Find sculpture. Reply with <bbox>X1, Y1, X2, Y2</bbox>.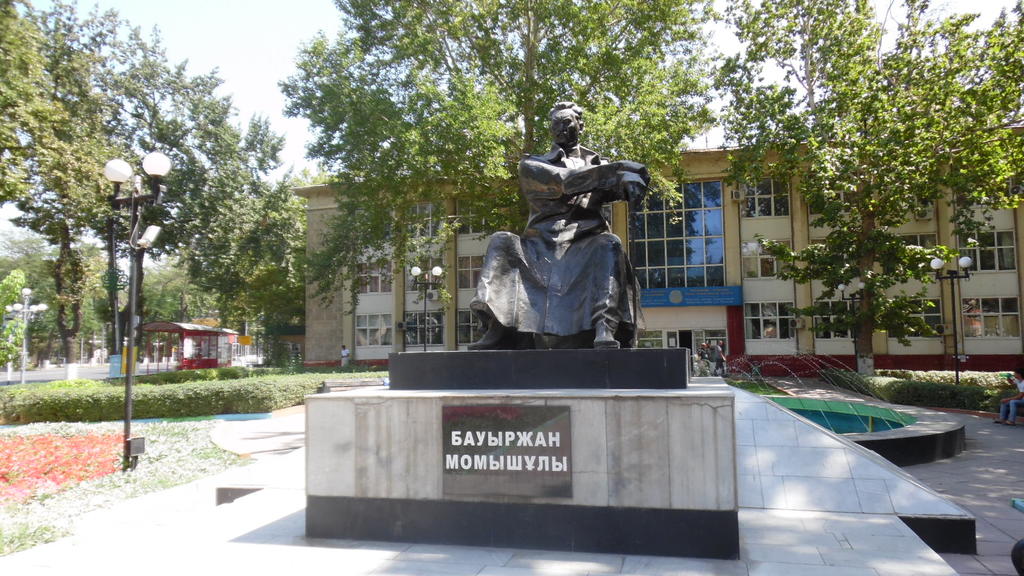
<bbox>481, 95, 658, 348</bbox>.
